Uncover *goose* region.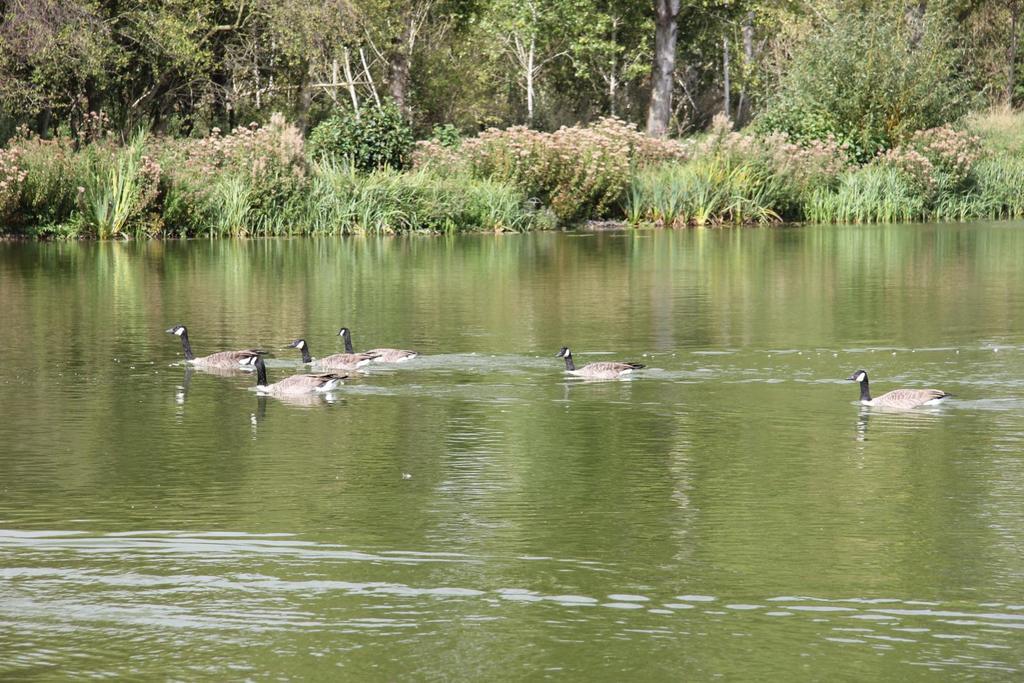
Uncovered: [x1=239, y1=353, x2=342, y2=396].
